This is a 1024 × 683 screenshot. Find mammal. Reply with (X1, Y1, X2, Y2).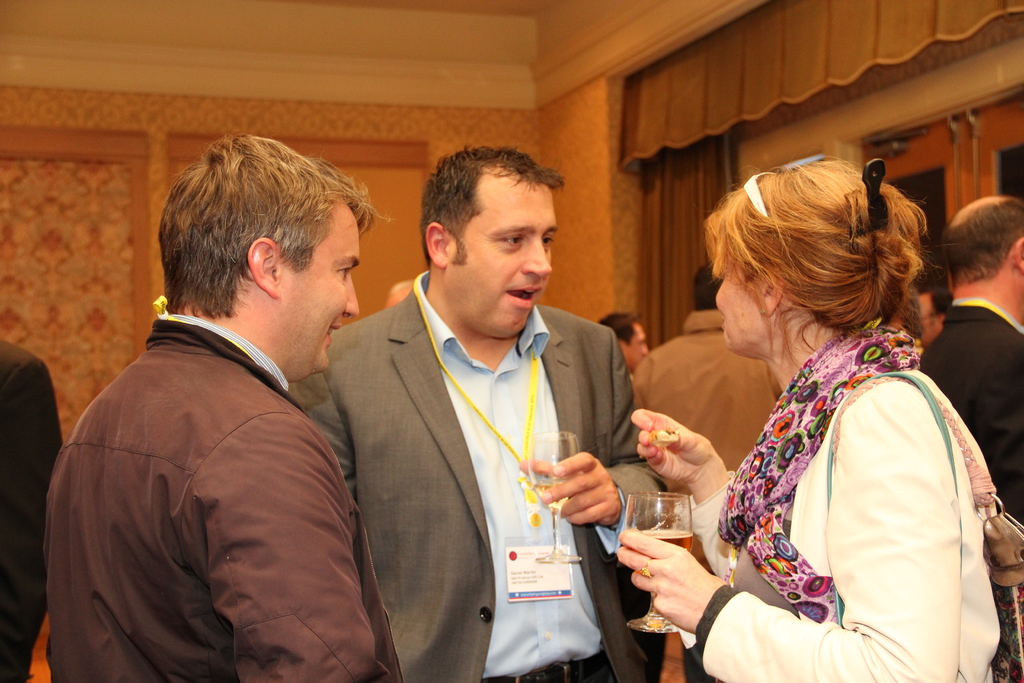
(287, 145, 668, 682).
